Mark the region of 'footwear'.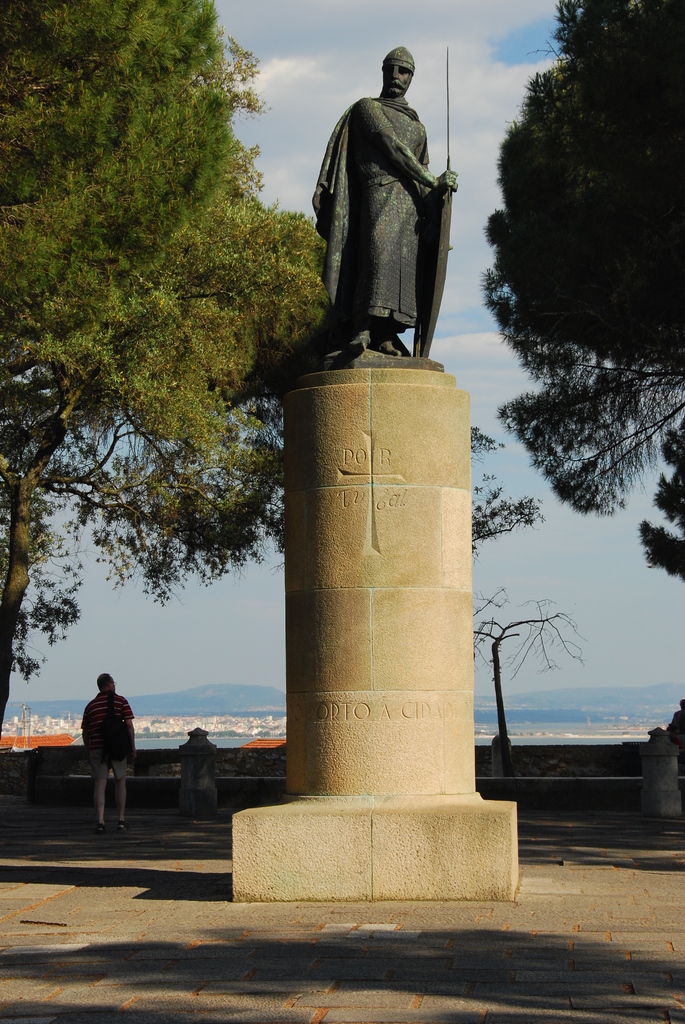
Region: 116 817 132 833.
